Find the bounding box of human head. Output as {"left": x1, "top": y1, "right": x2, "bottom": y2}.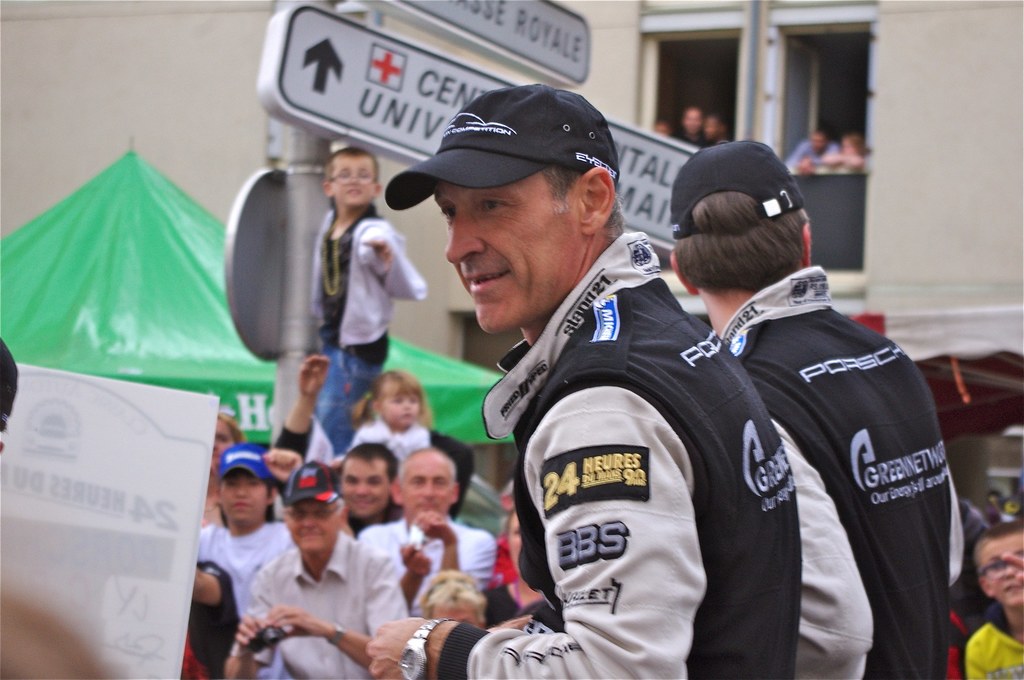
{"left": 207, "top": 414, "right": 246, "bottom": 466}.
